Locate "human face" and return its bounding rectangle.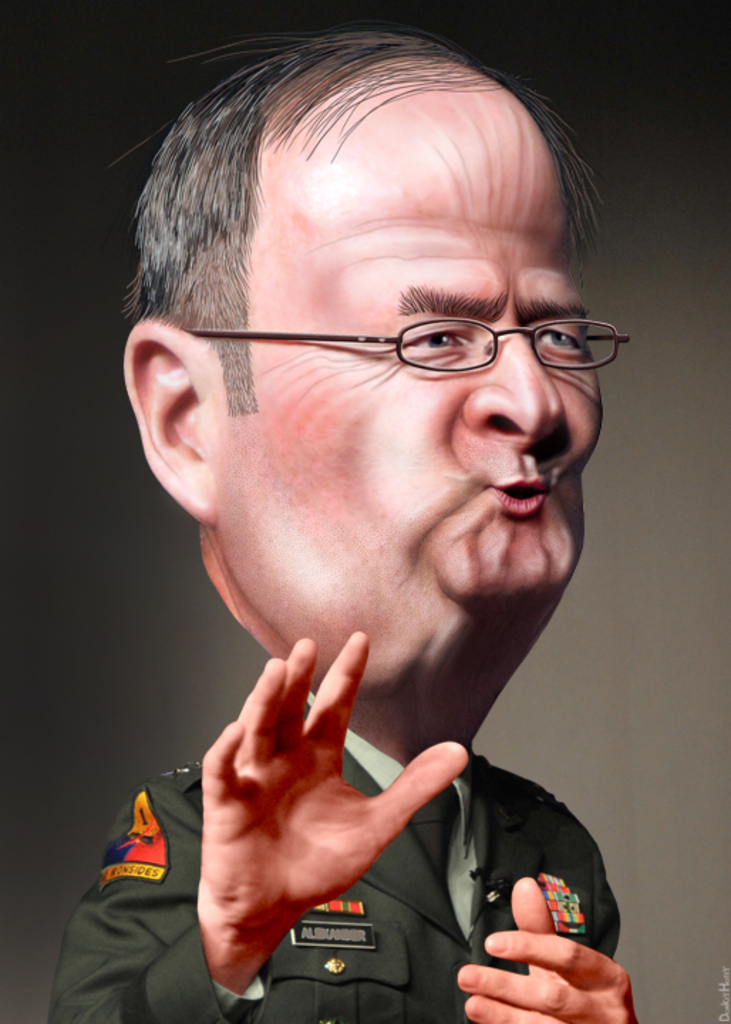
(209, 92, 600, 600).
